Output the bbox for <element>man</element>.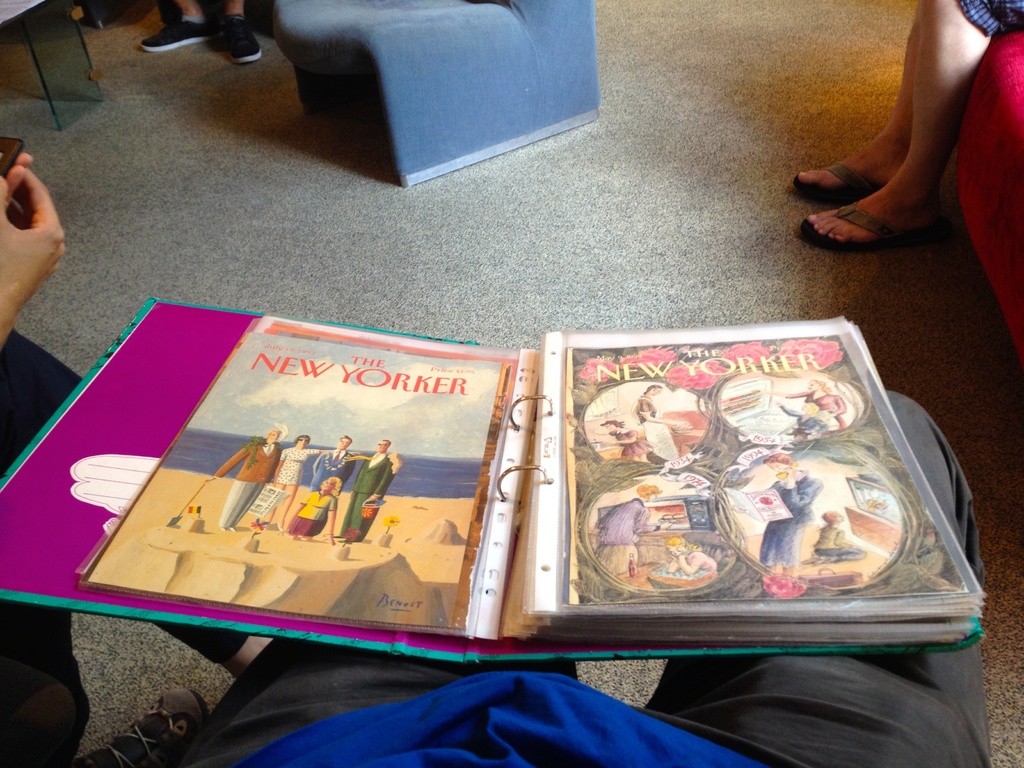
bbox(304, 433, 356, 491).
